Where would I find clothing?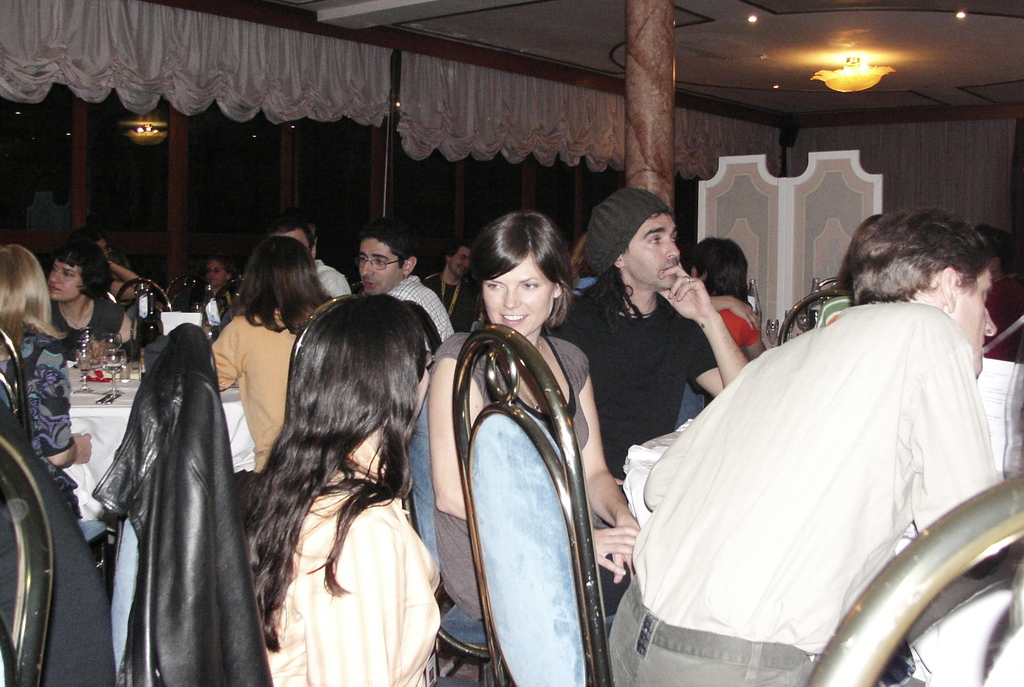
At 47 300 119 371.
